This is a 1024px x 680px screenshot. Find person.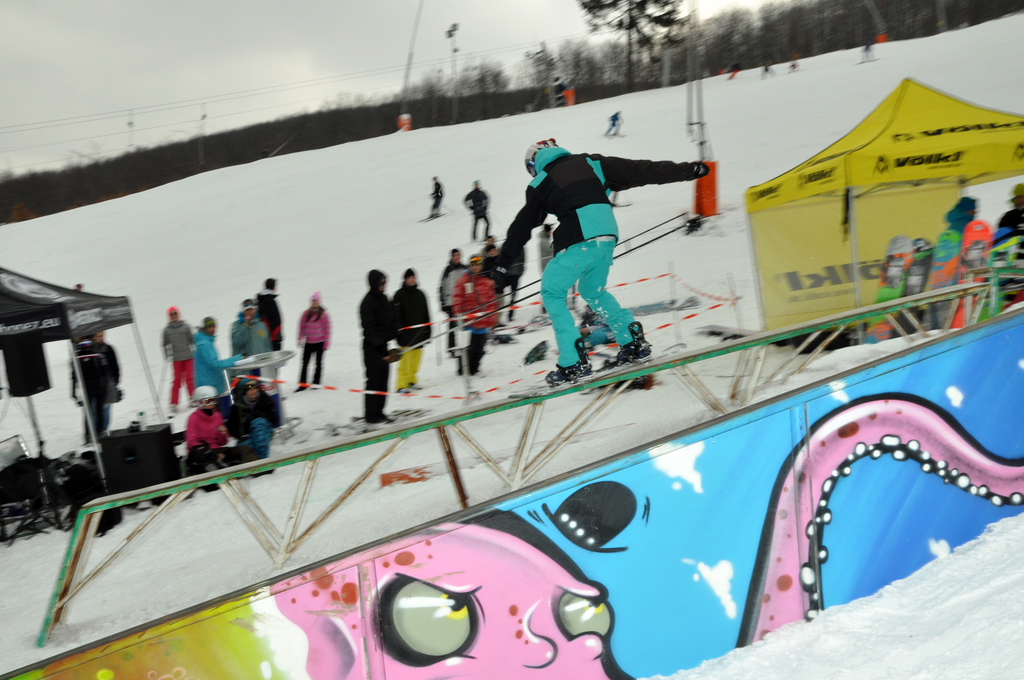
Bounding box: select_region(610, 114, 619, 136).
